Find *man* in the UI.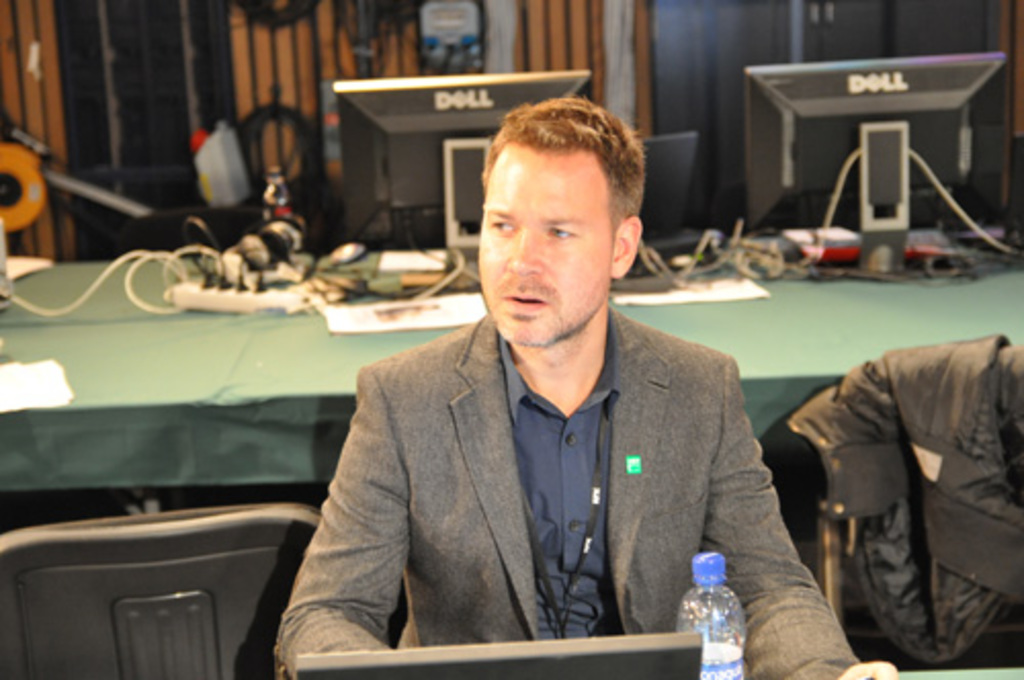
UI element at [x1=289, y1=111, x2=819, y2=647].
